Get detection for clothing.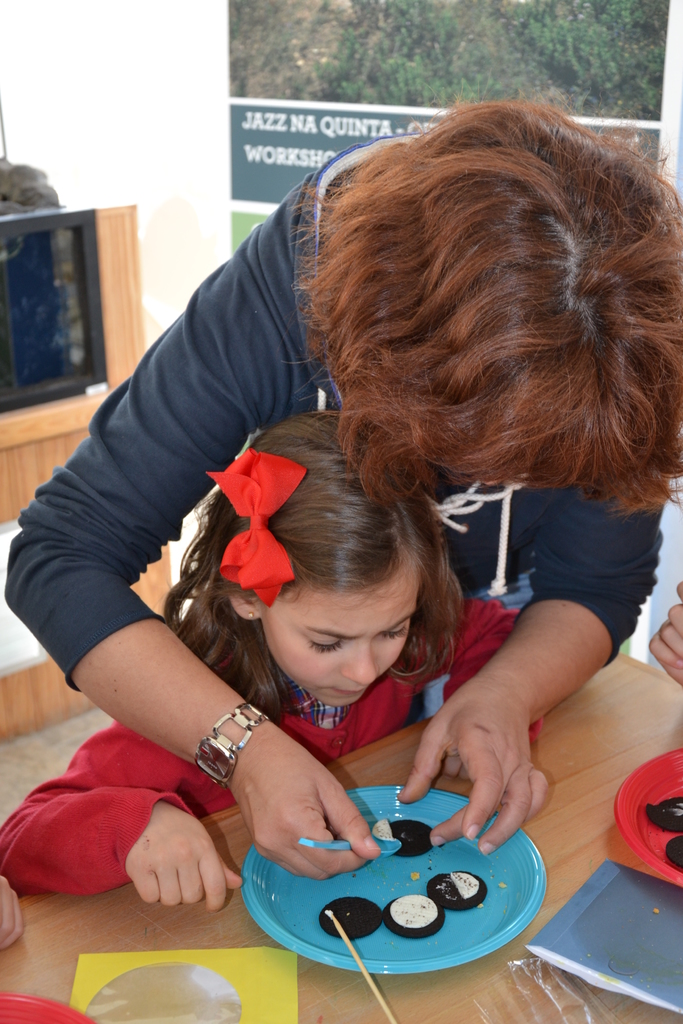
Detection: 0,587,528,900.
